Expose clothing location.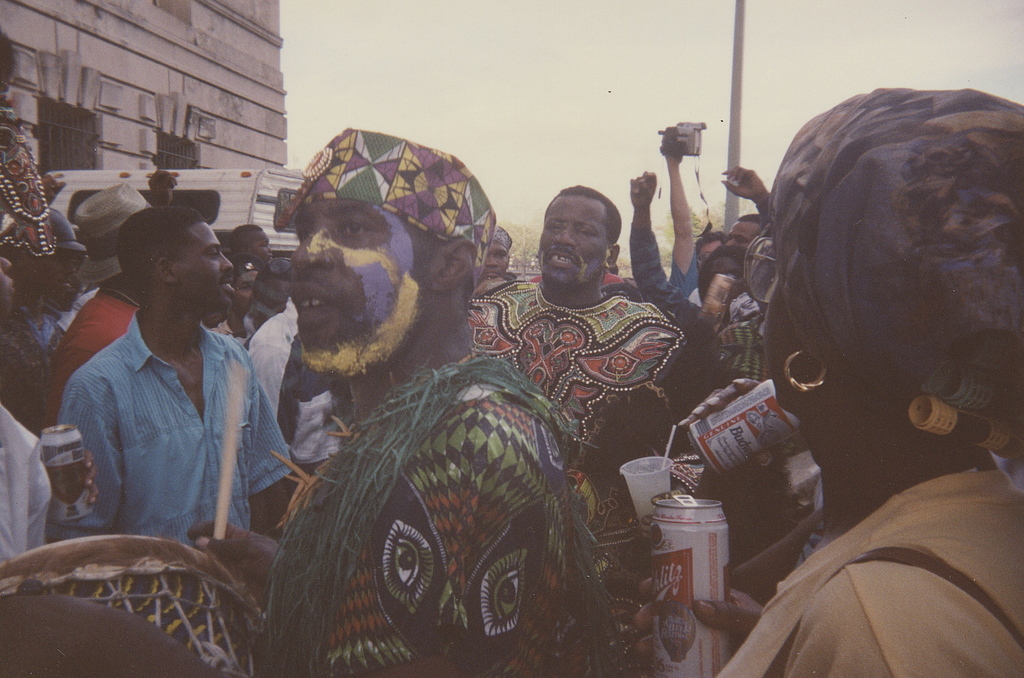
Exposed at 461/265/699/464.
